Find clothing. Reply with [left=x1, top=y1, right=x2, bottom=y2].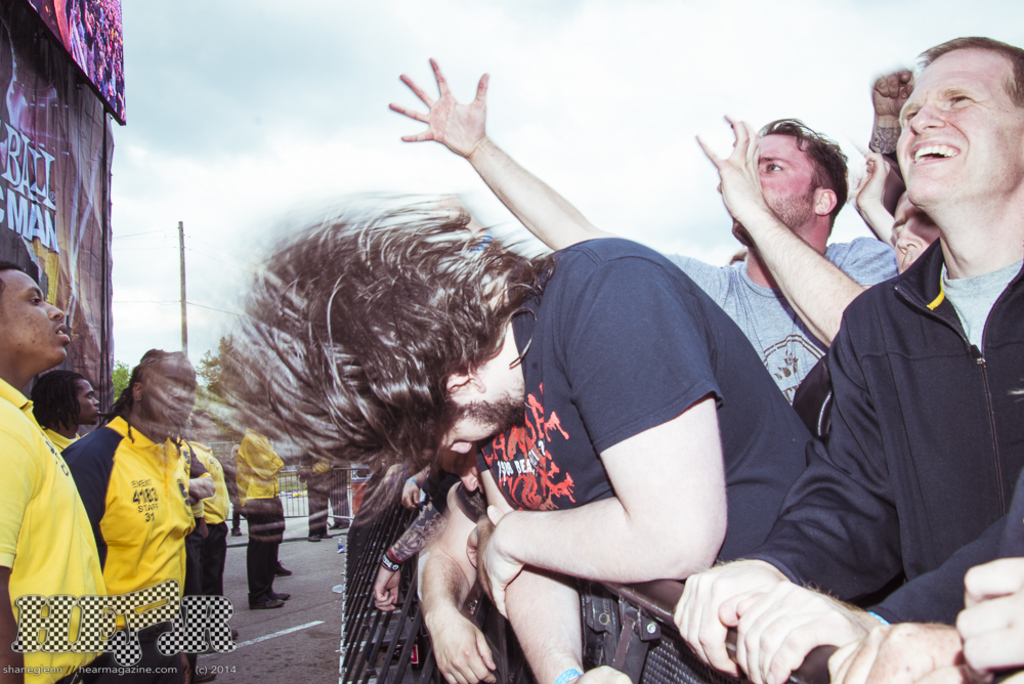
[left=49, top=405, right=210, bottom=644].
